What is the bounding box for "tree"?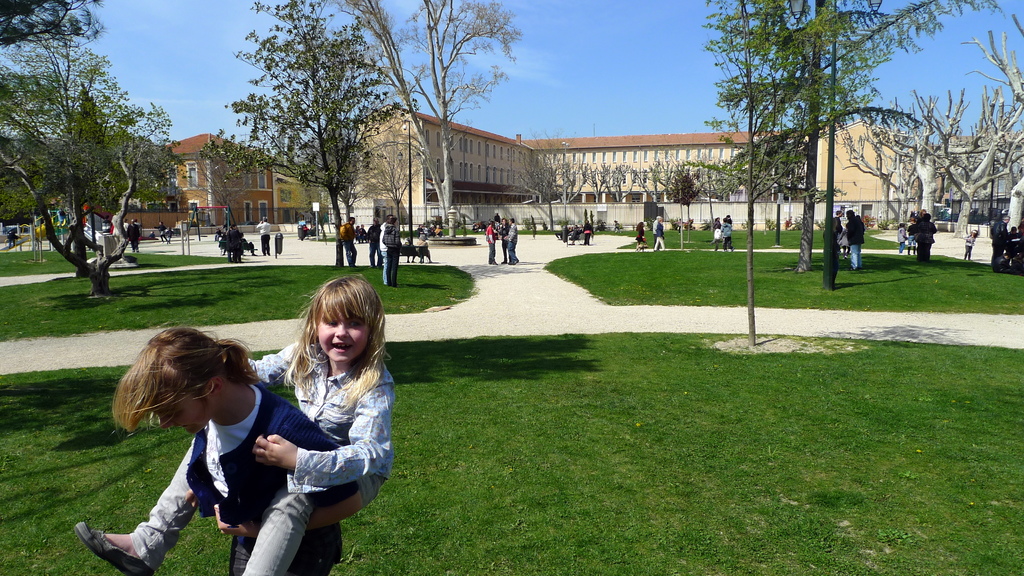
Rect(675, 0, 1002, 274).
